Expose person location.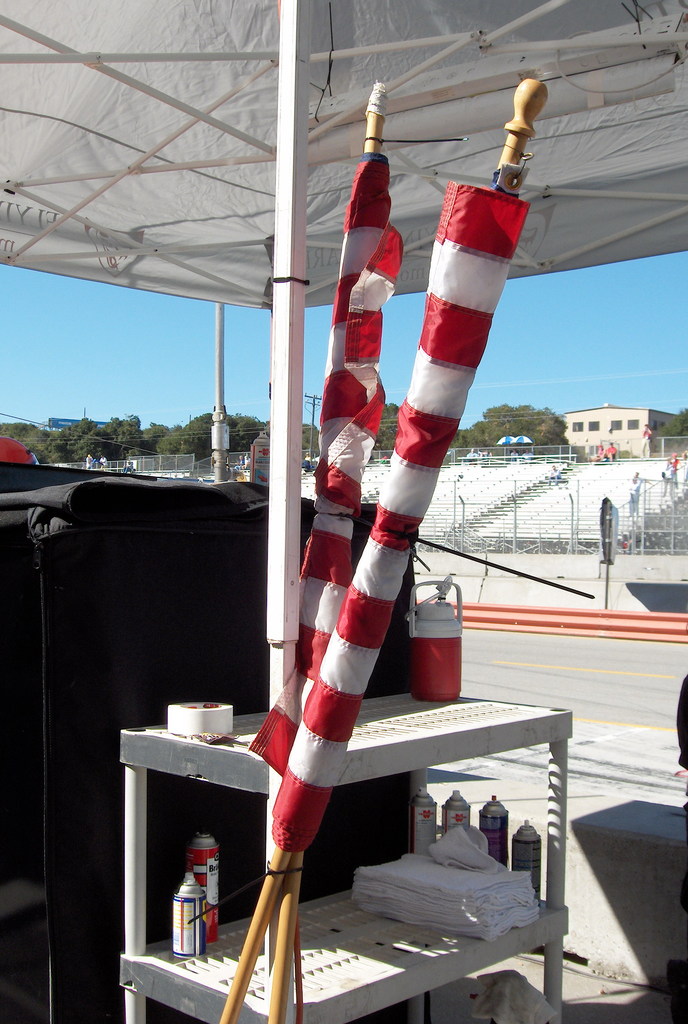
Exposed at 83 449 95 471.
